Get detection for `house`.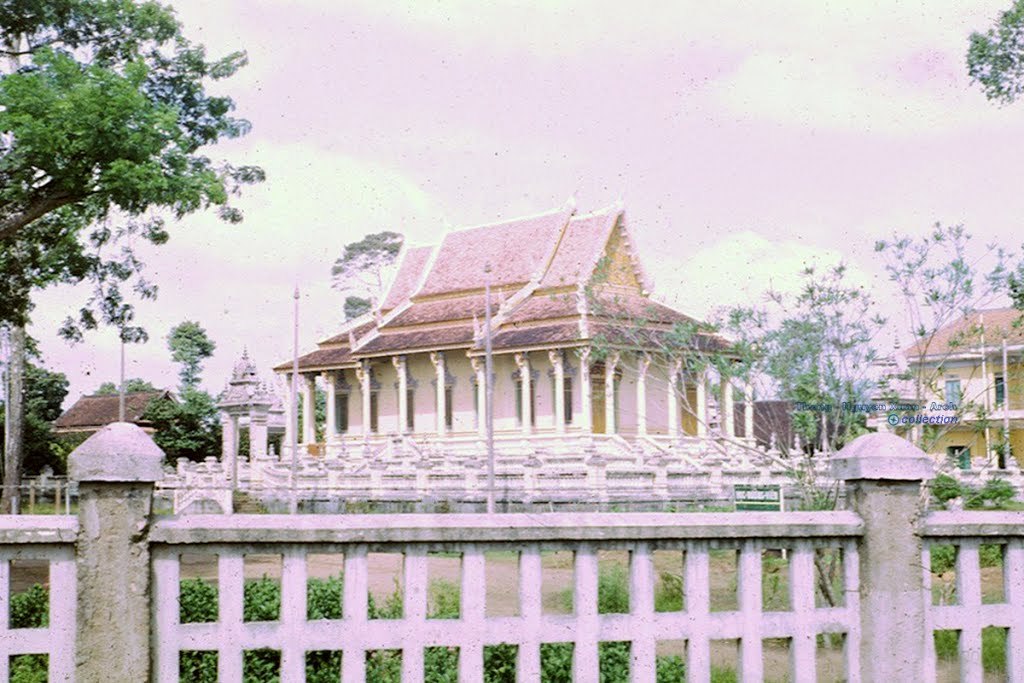
Detection: left=274, top=187, right=790, bottom=529.
